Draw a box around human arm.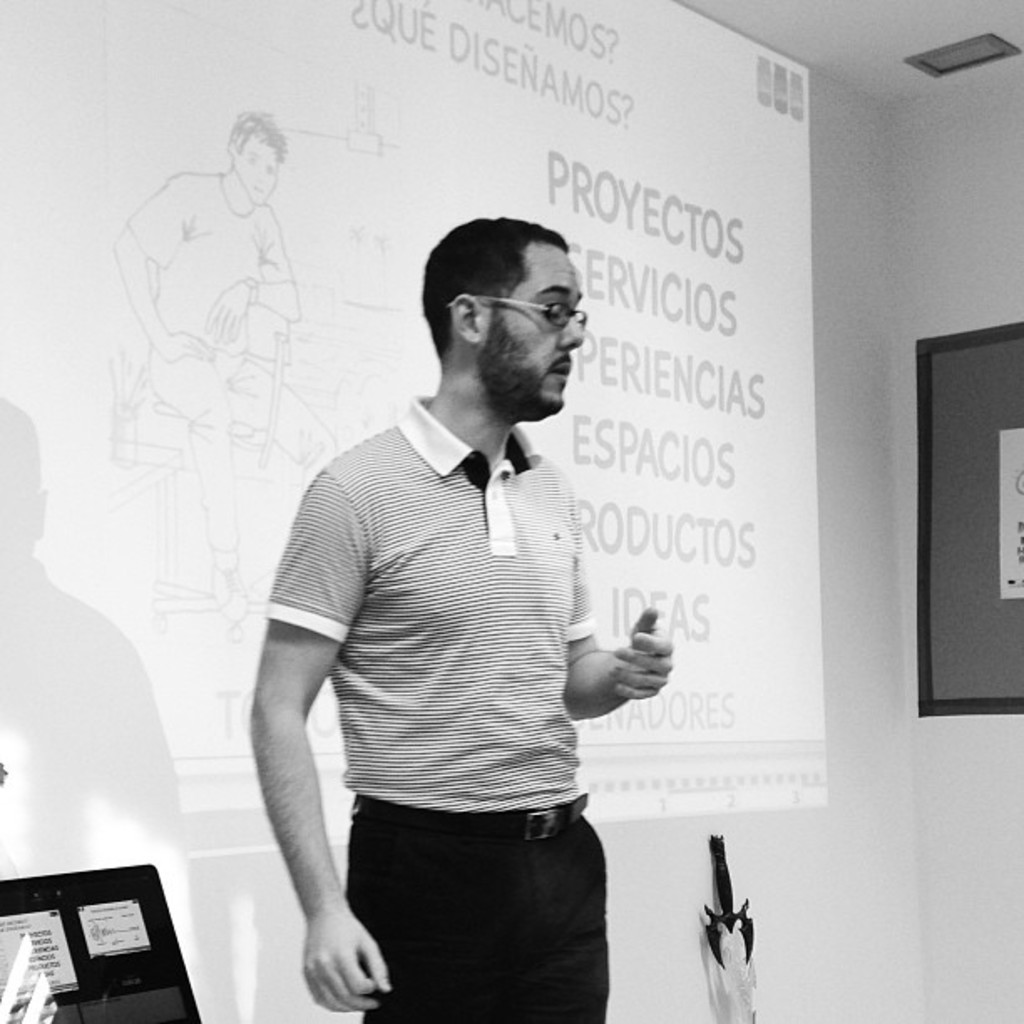
(569, 544, 674, 724).
